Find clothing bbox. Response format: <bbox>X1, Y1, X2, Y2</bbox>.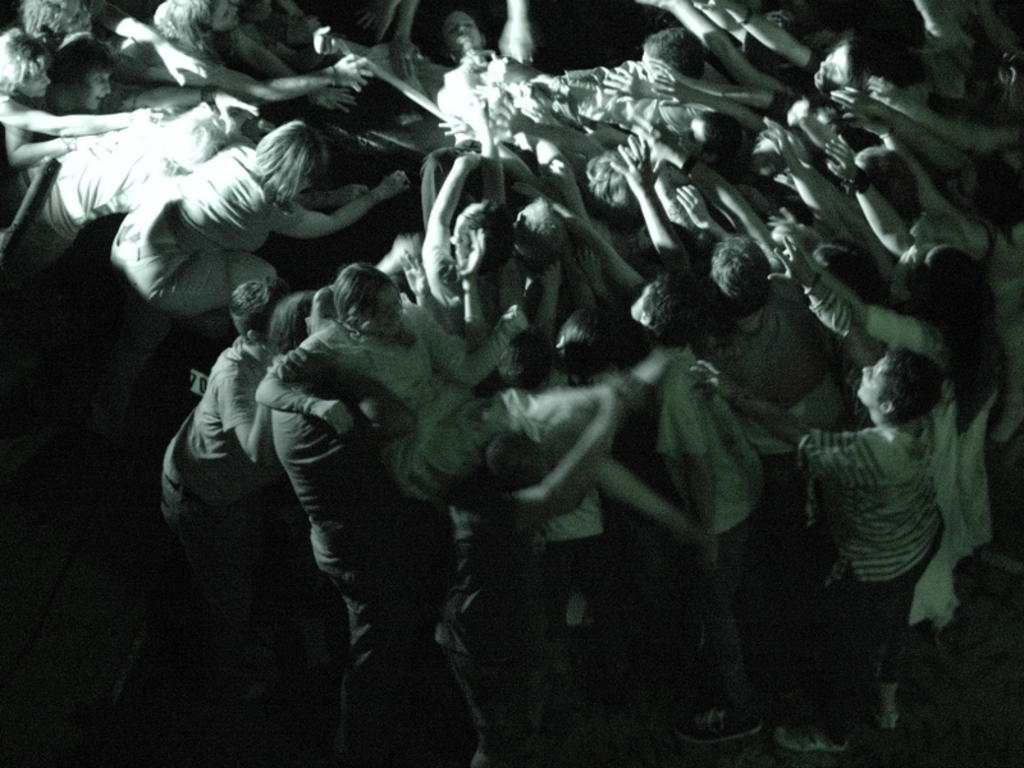
<bbox>41, 95, 241, 247</bbox>.
